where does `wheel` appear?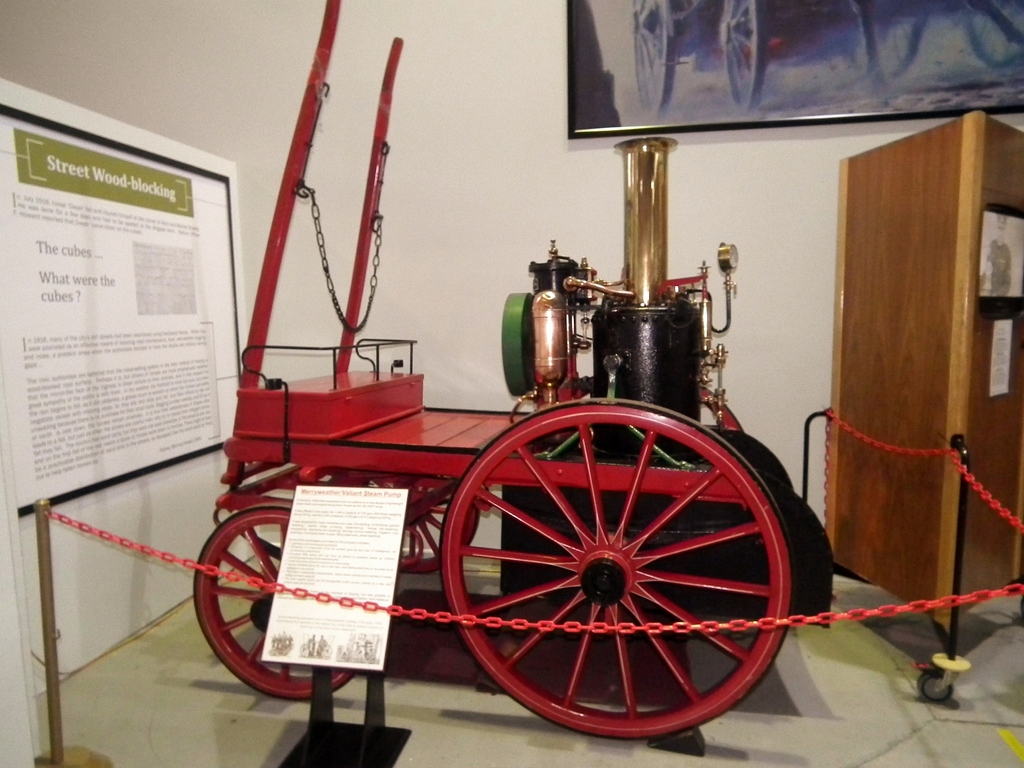
Appears at l=873, t=0, r=928, b=78.
